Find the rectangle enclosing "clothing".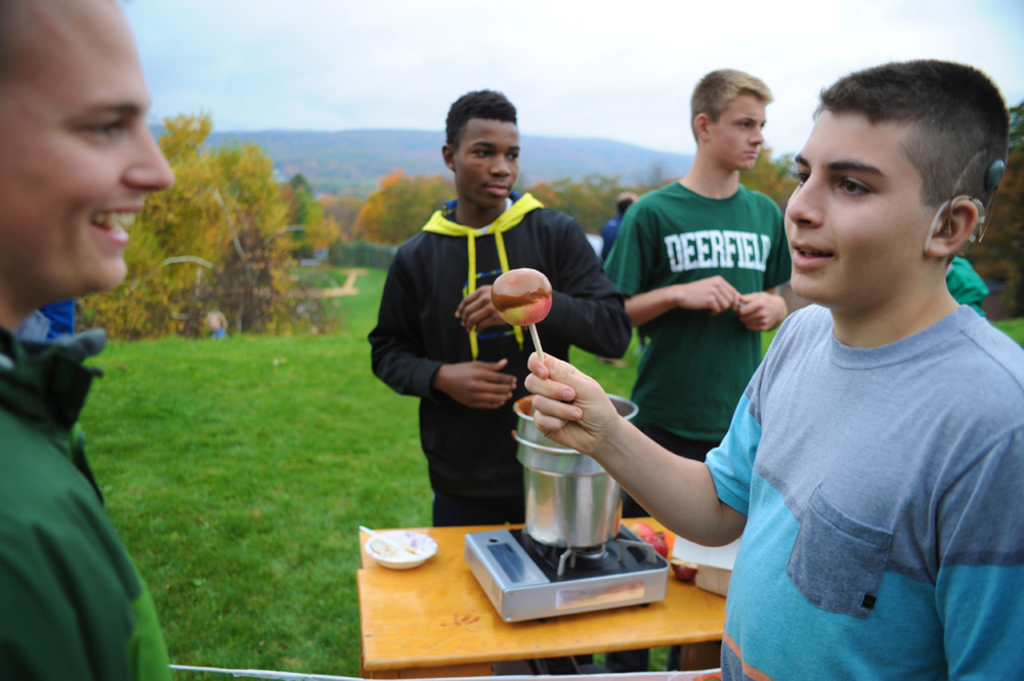
pyautogui.locateOnScreen(0, 322, 175, 680).
